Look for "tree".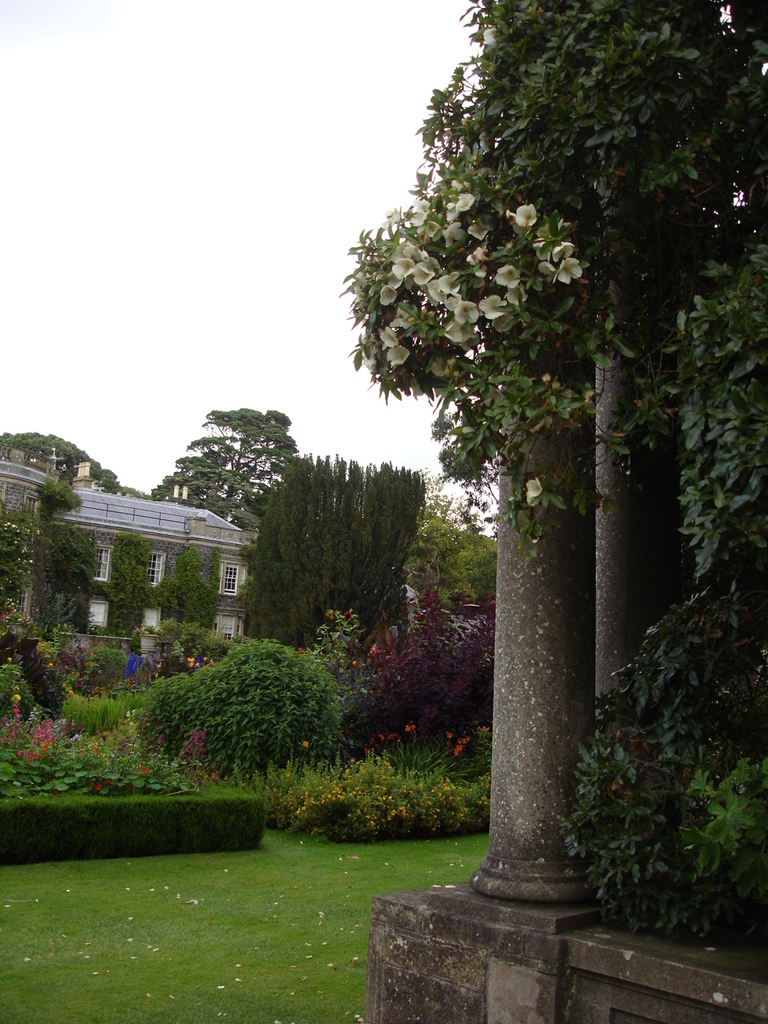
Found: select_region(0, 427, 130, 490).
